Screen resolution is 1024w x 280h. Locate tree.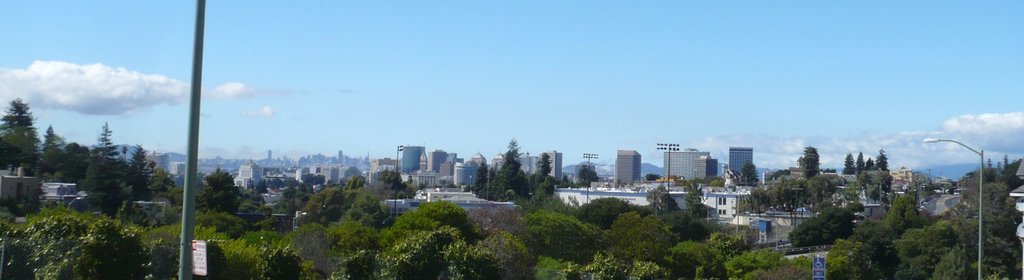
(x1=299, y1=186, x2=344, y2=224).
